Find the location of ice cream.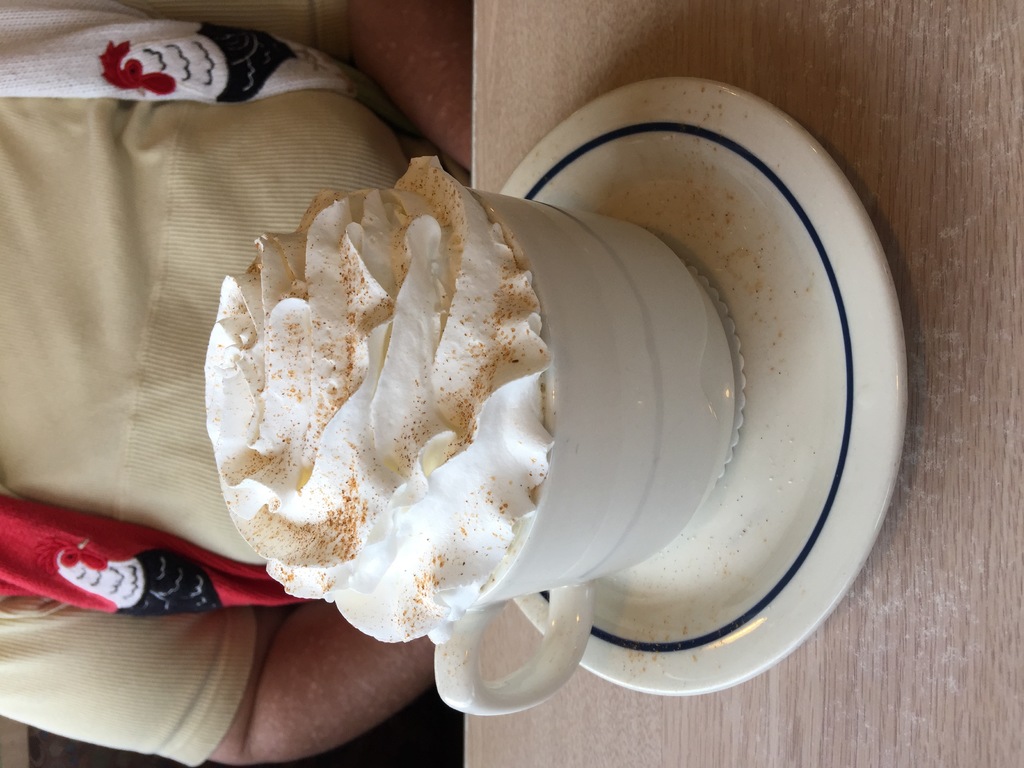
Location: {"x1": 199, "y1": 153, "x2": 557, "y2": 646}.
